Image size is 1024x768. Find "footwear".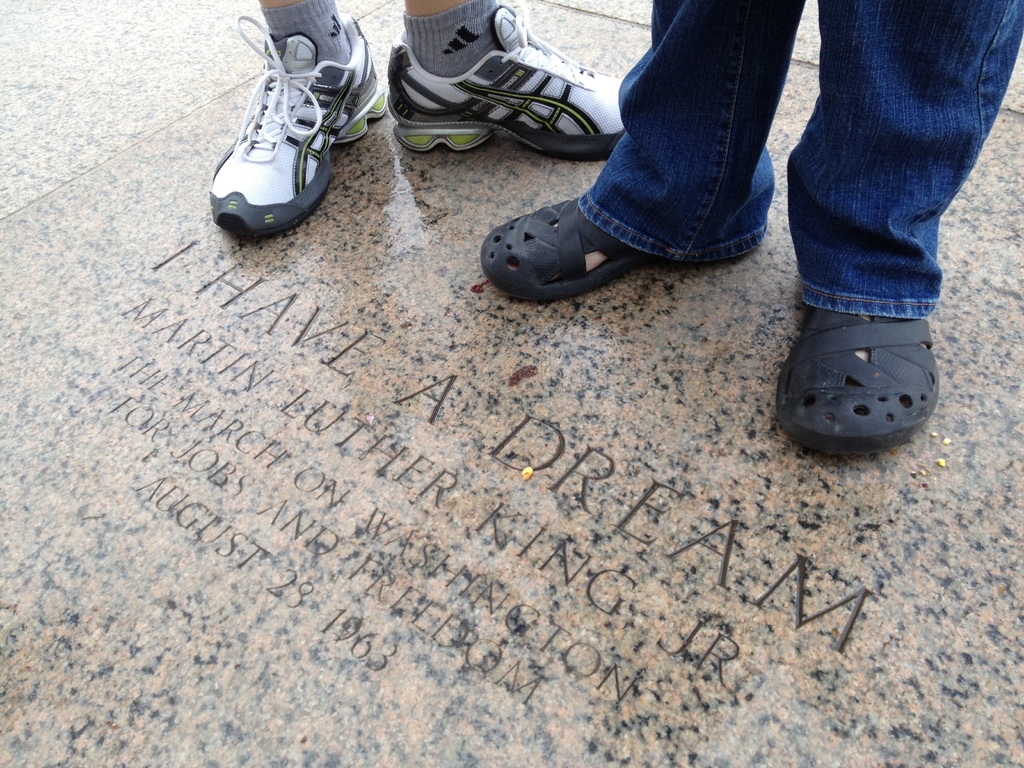
387/4/629/161.
